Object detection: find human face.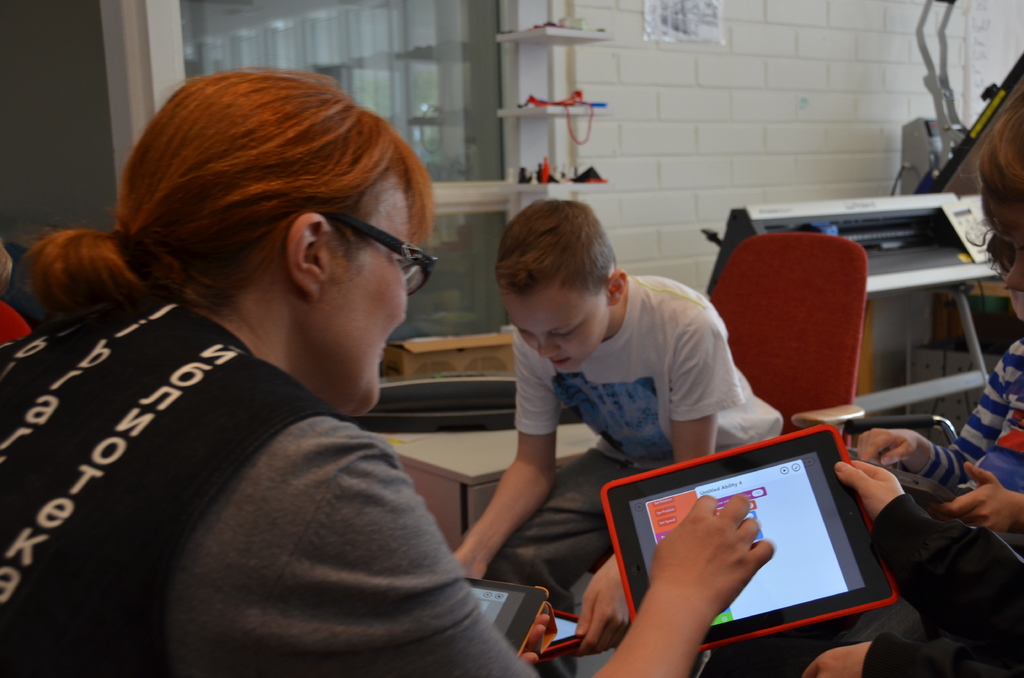
pyautogui.locateOnScreen(505, 279, 612, 373).
